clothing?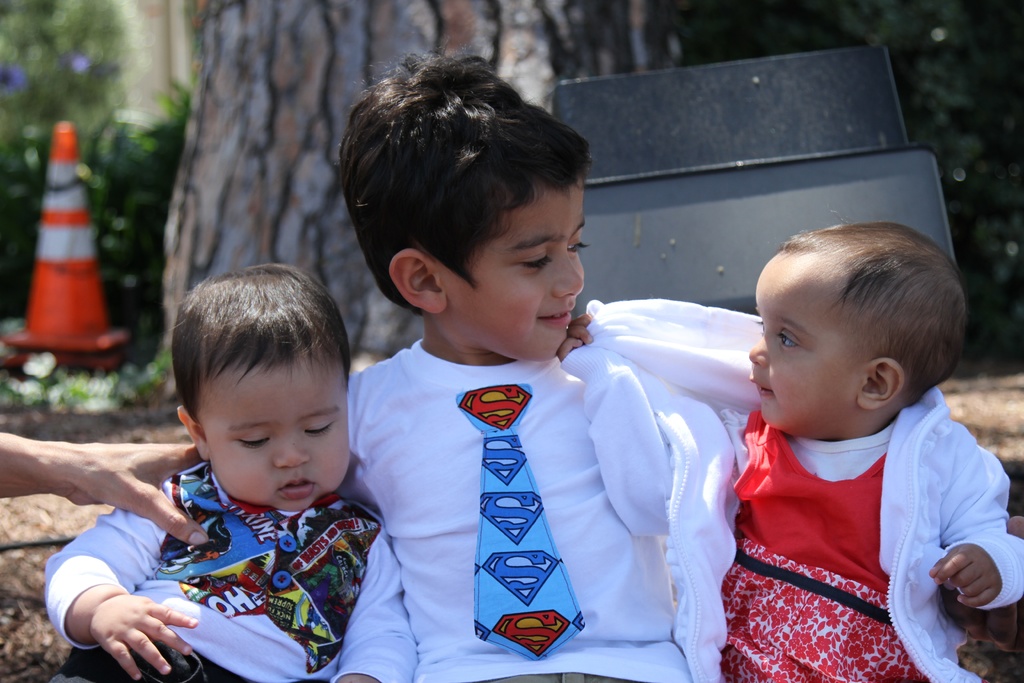
719, 382, 1023, 682
